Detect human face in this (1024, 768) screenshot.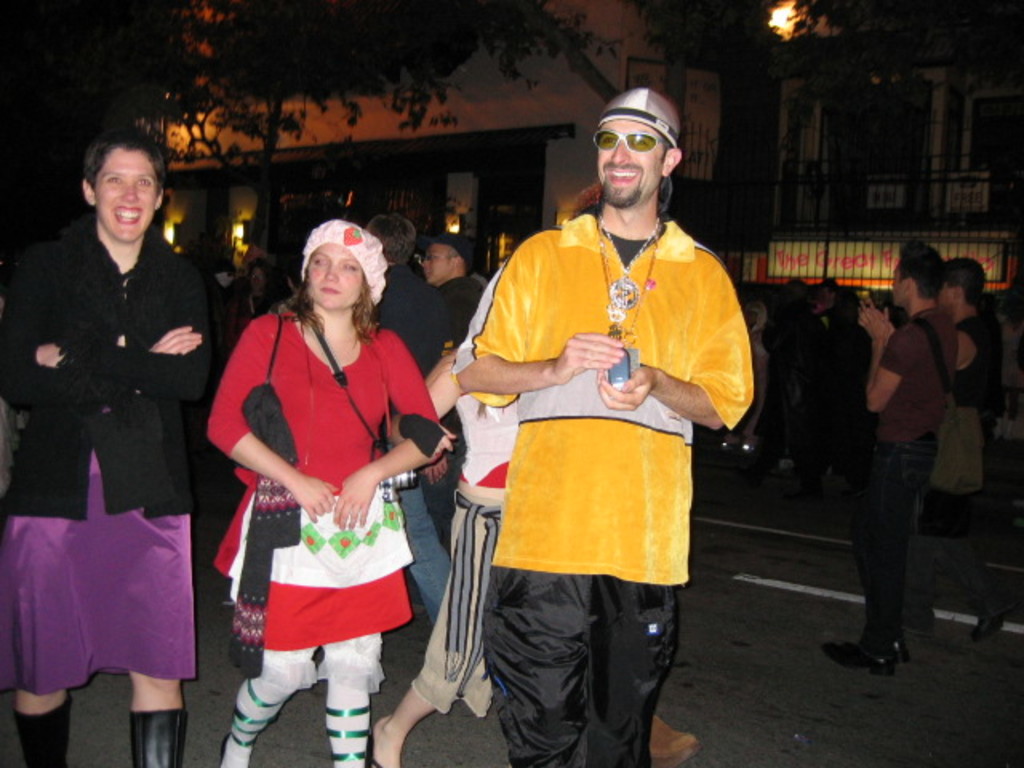
Detection: 891,266,907,304.
